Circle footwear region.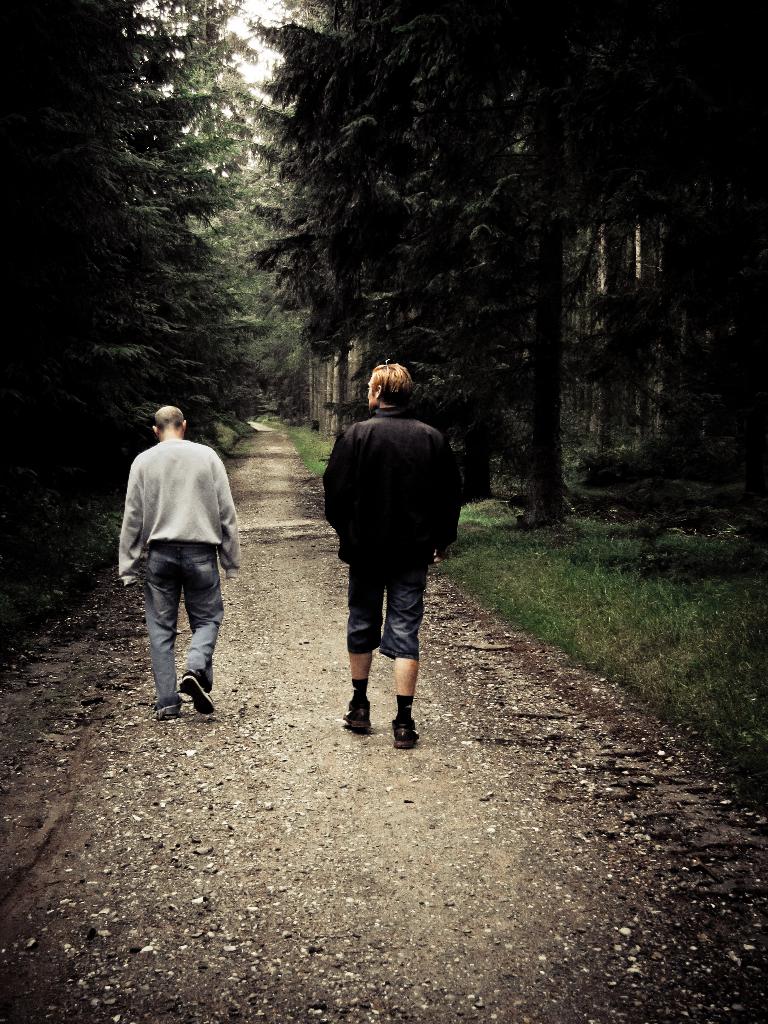
Region: region(172, 679, 219, 714).
